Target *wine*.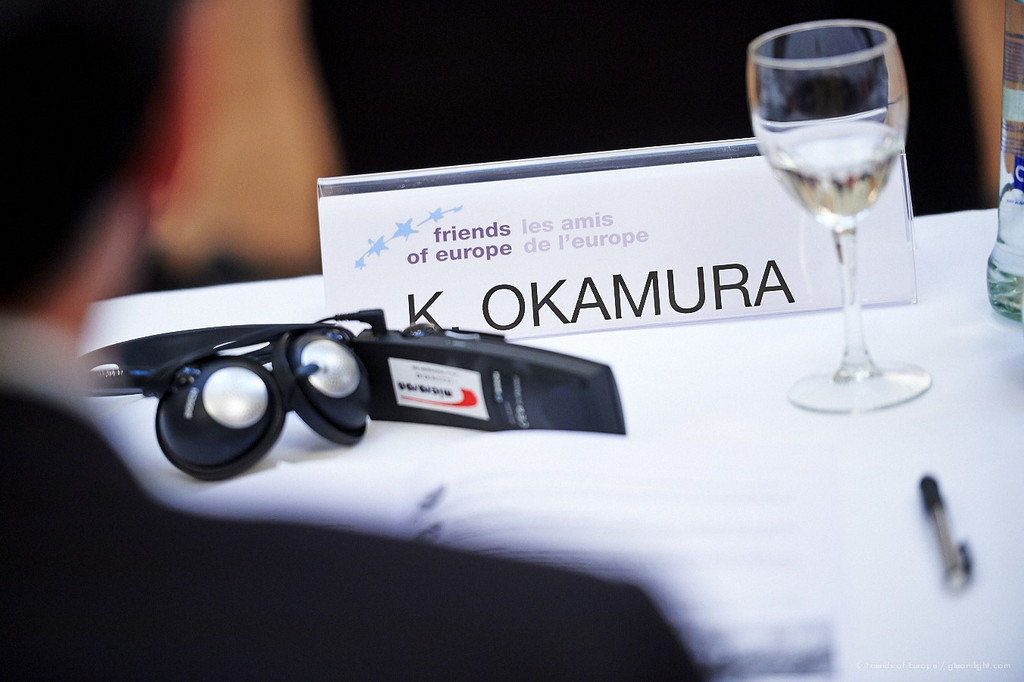
Target region: 759, 16, 916, 352.
